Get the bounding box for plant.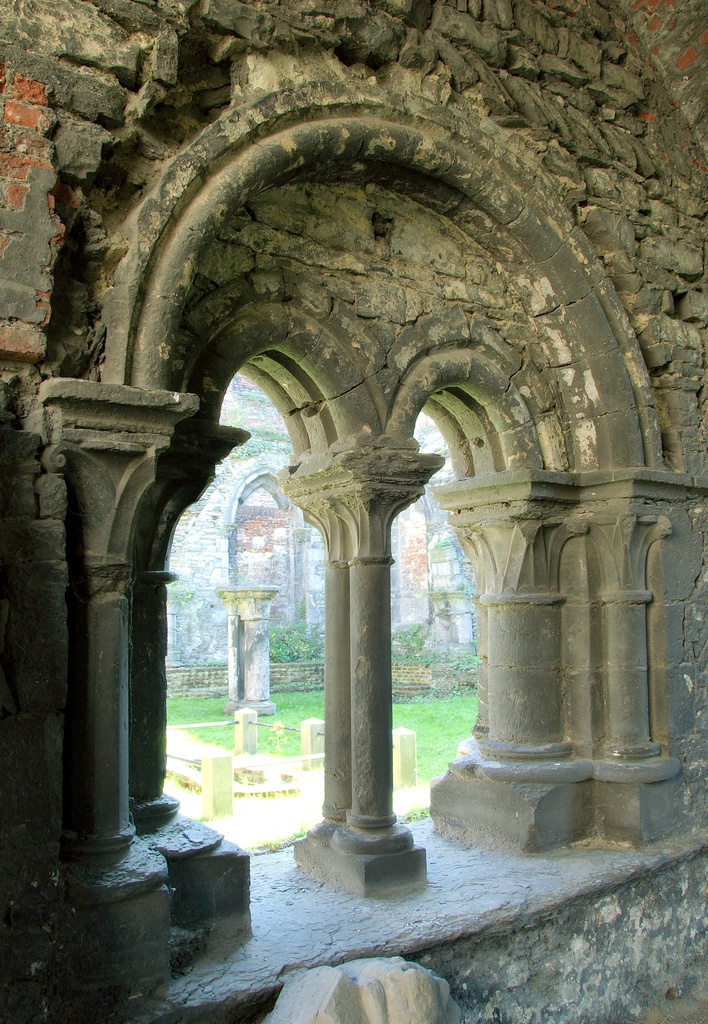
435/630/479/665.
